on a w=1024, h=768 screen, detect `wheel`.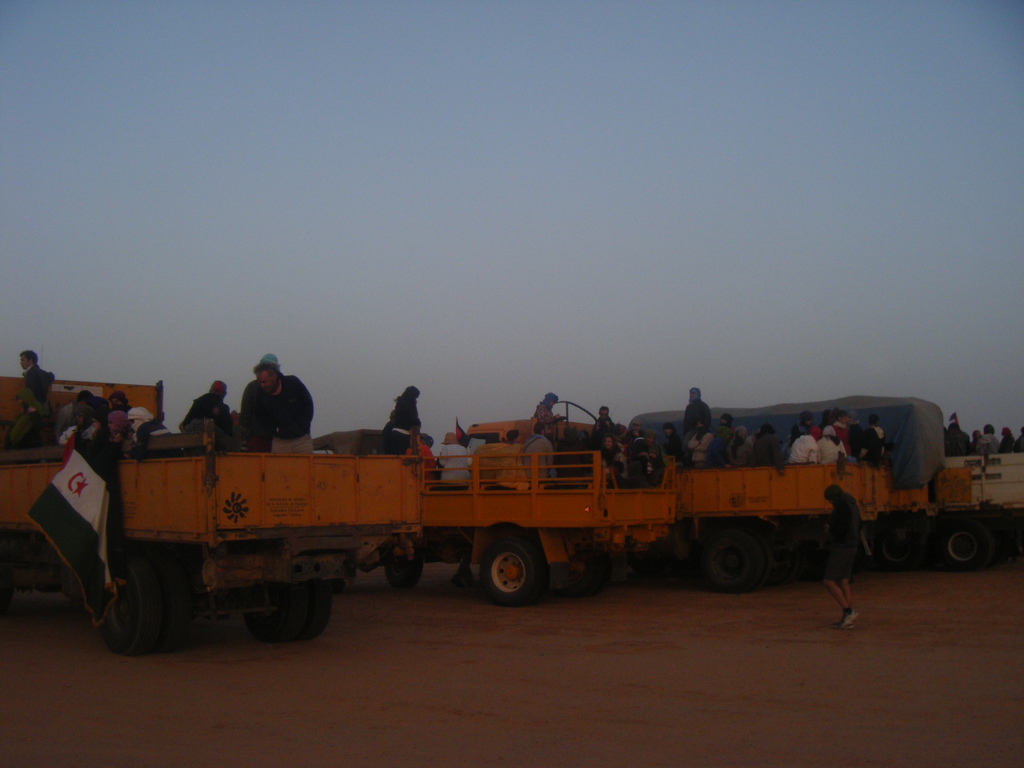
pyautogui.locateOnScreen(468, 541, 547, 612).
